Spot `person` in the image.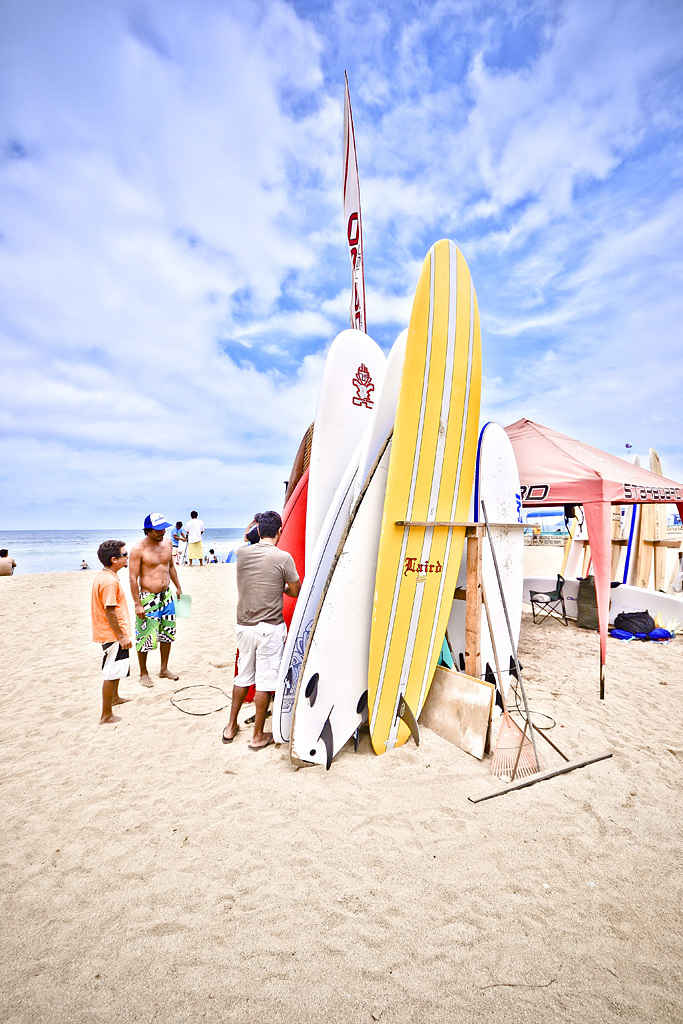
`person` found at x1=214 y1=512 x2=302 y2=744.
